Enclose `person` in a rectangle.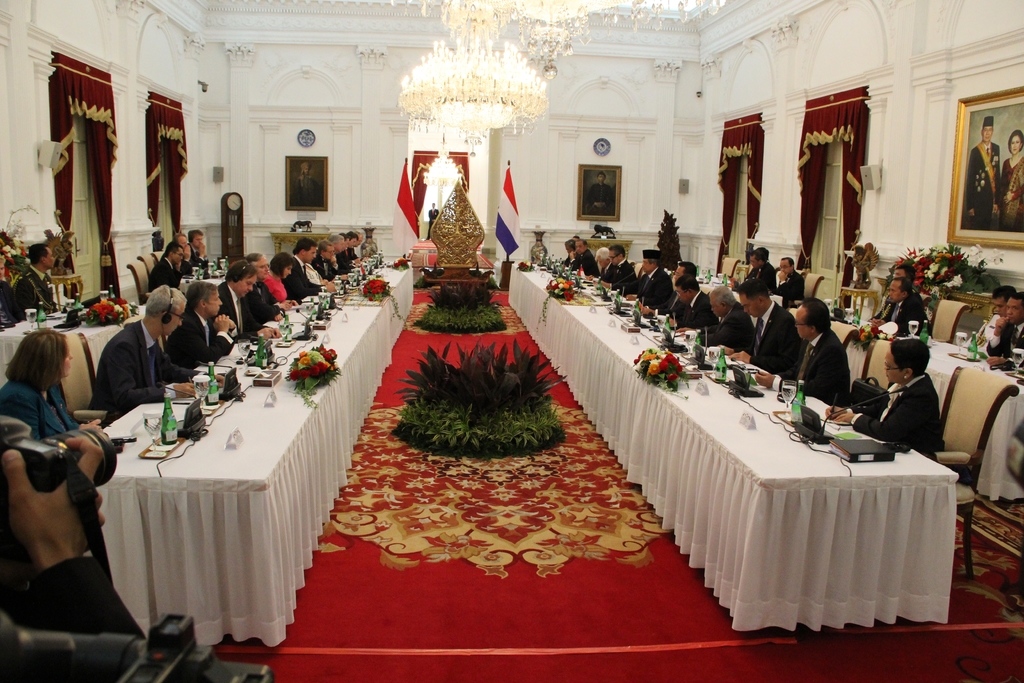
978:289:1016:340.
